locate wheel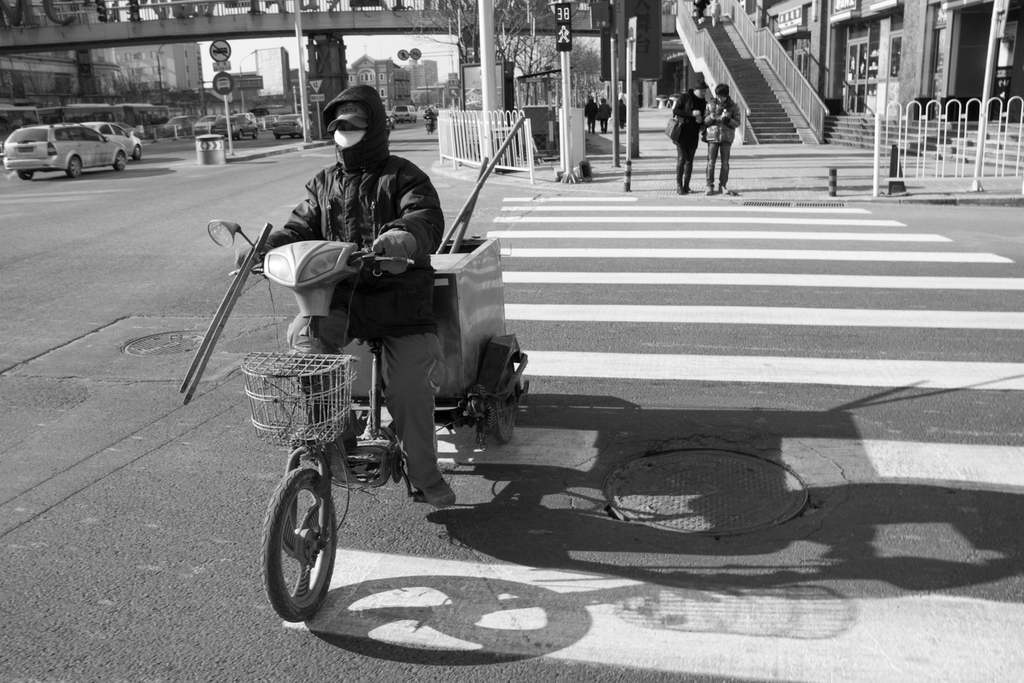
(left=493, top=362, right=515, bottom=444)
